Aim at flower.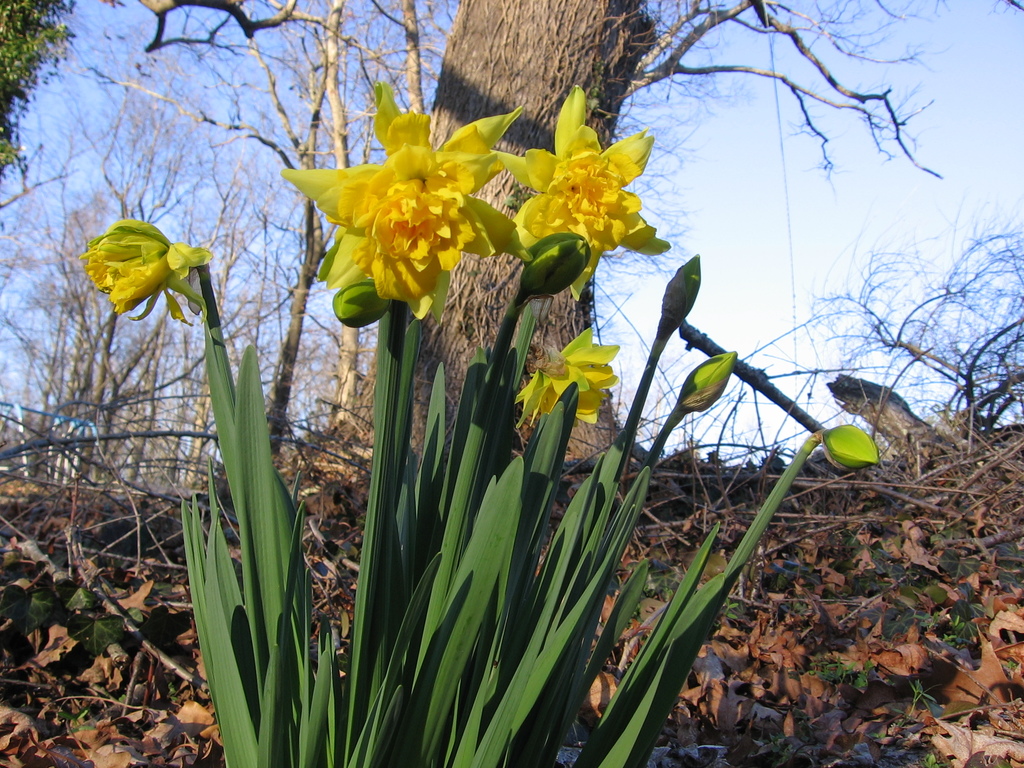
Aimed at 74 205 208 314.
